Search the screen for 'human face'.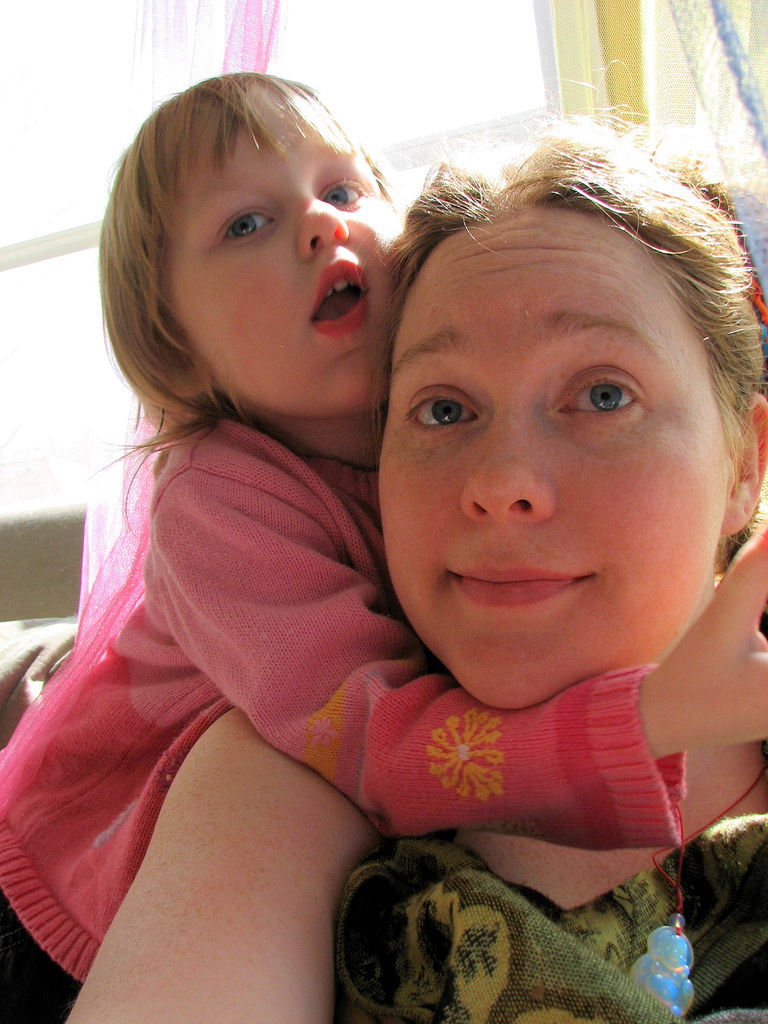
Found at BBox(374, 213, 722, 719).
